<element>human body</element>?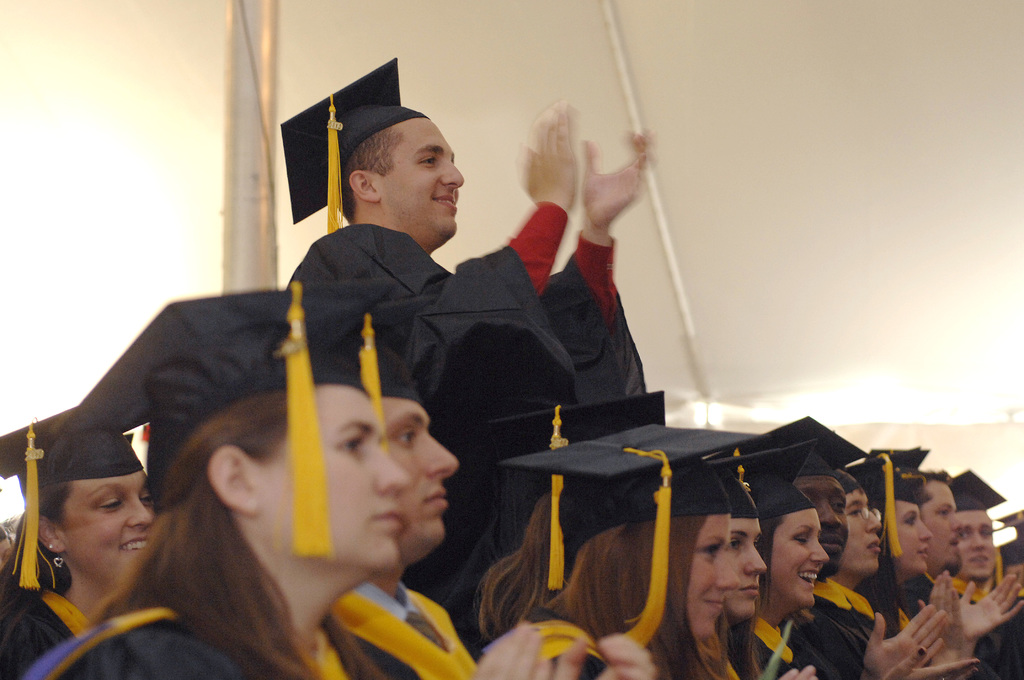
BBox(291, 147, 669, 646)
